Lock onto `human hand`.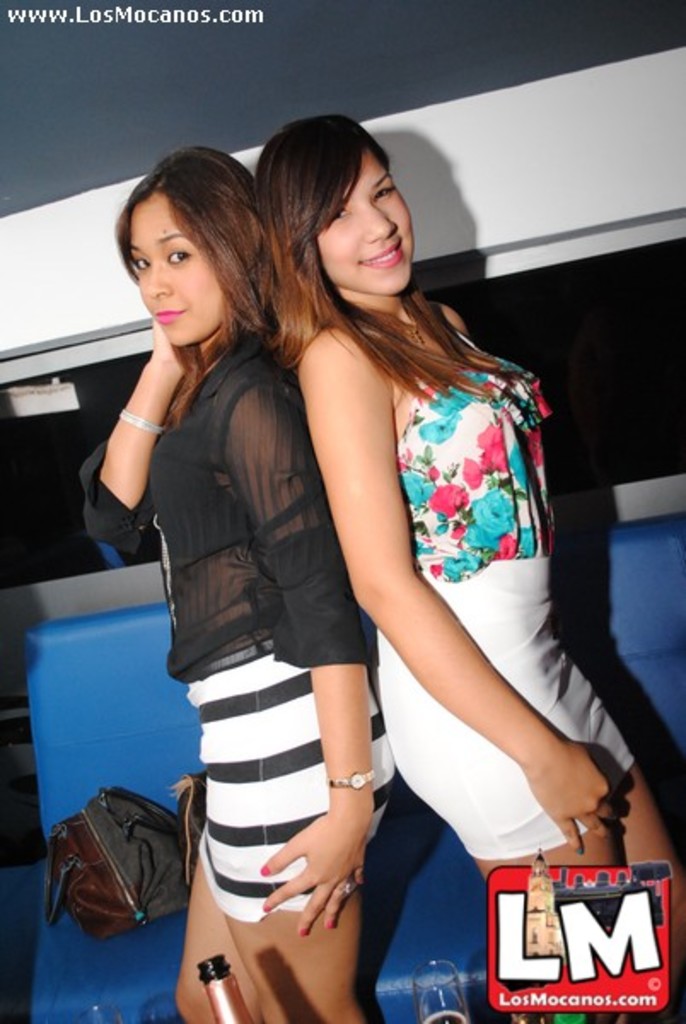
Locked: crop(526, 737, 621, 860).
